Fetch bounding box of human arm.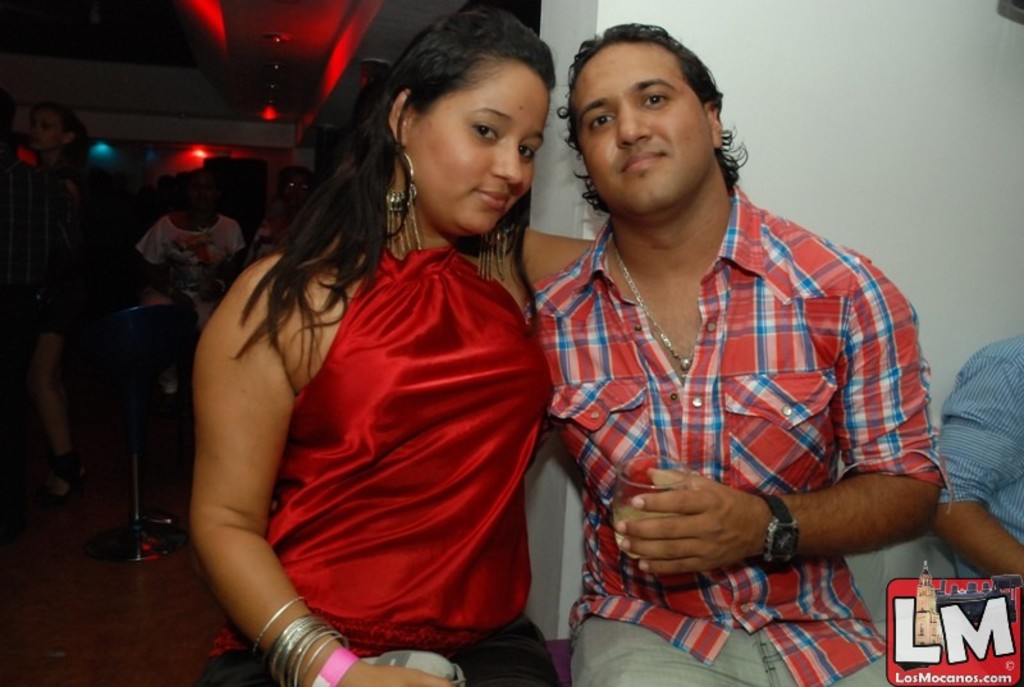
Bbox: x1=925 y1=336 x2=1023 y2=581.
